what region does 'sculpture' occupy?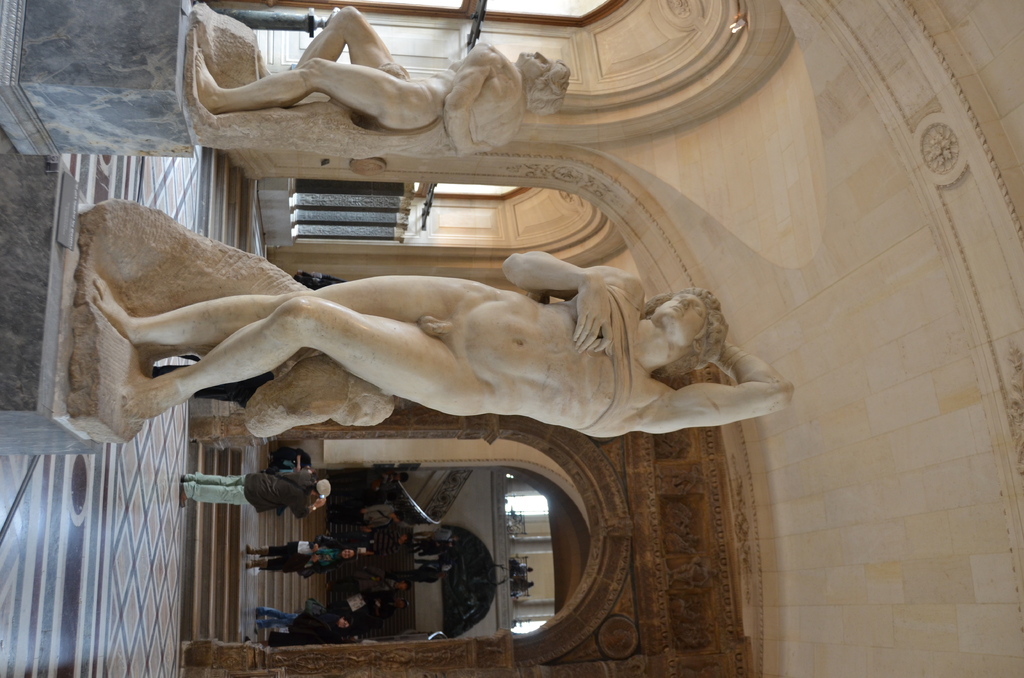
<region>46, 213, 746, 493</region>.
